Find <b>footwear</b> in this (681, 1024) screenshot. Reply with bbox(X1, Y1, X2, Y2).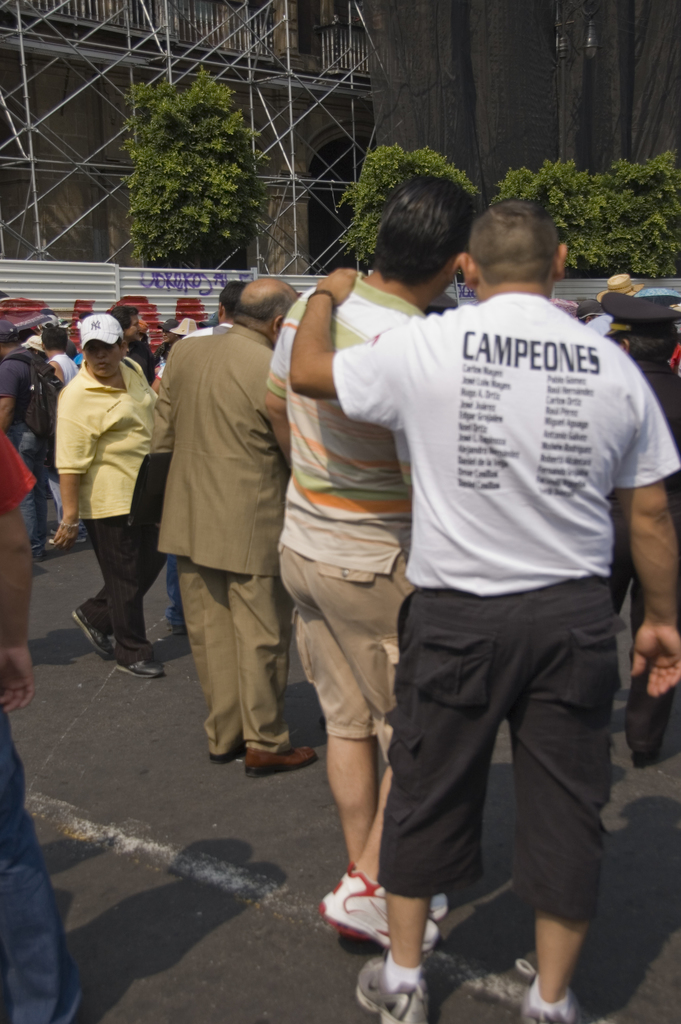
bbox(51, 529, 87, 543).
